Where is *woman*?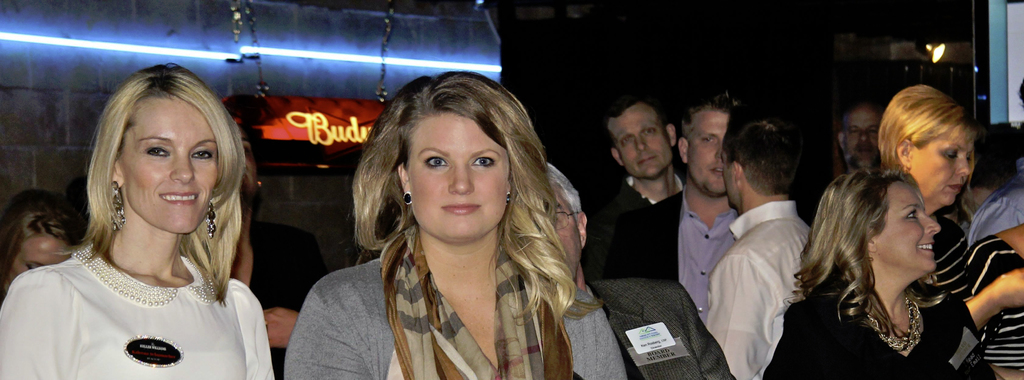
282, 69, 634, 379.
